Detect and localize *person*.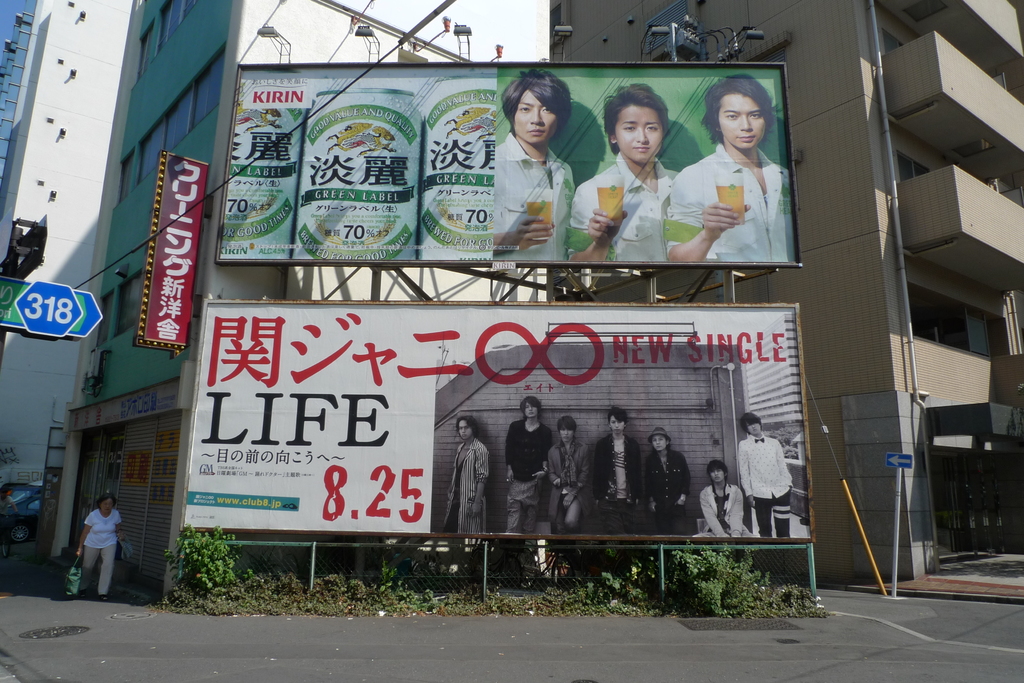
Localized at bbox(666, 63, 787, 280).
